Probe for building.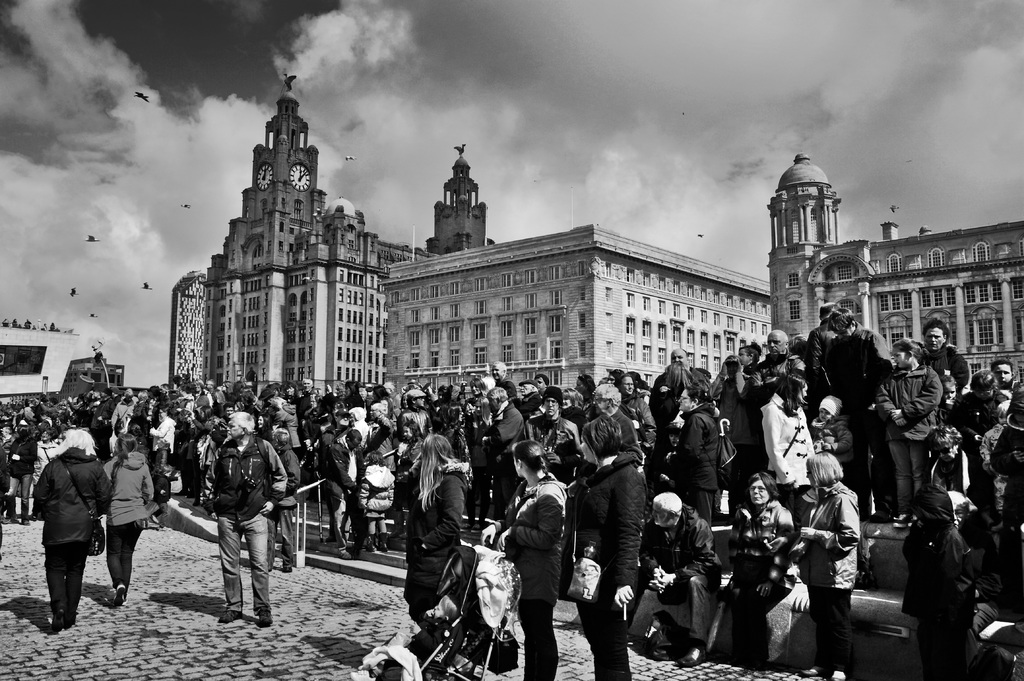
Probe result: region(168, 269, 204, 389).
